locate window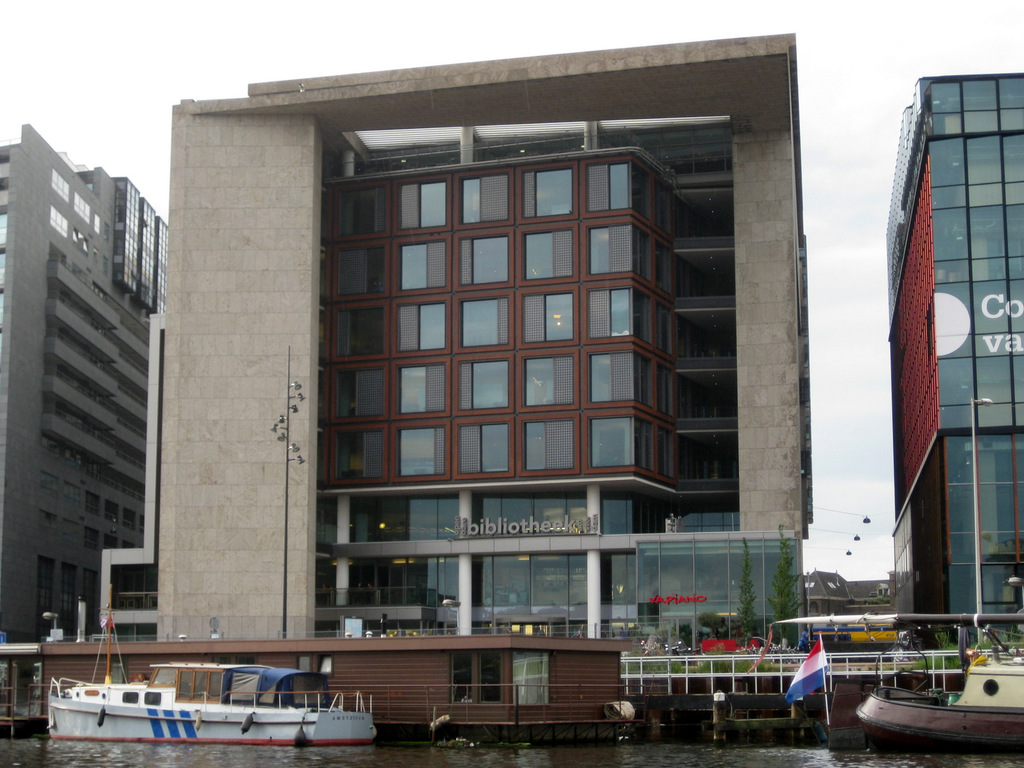
390 287 447 356
